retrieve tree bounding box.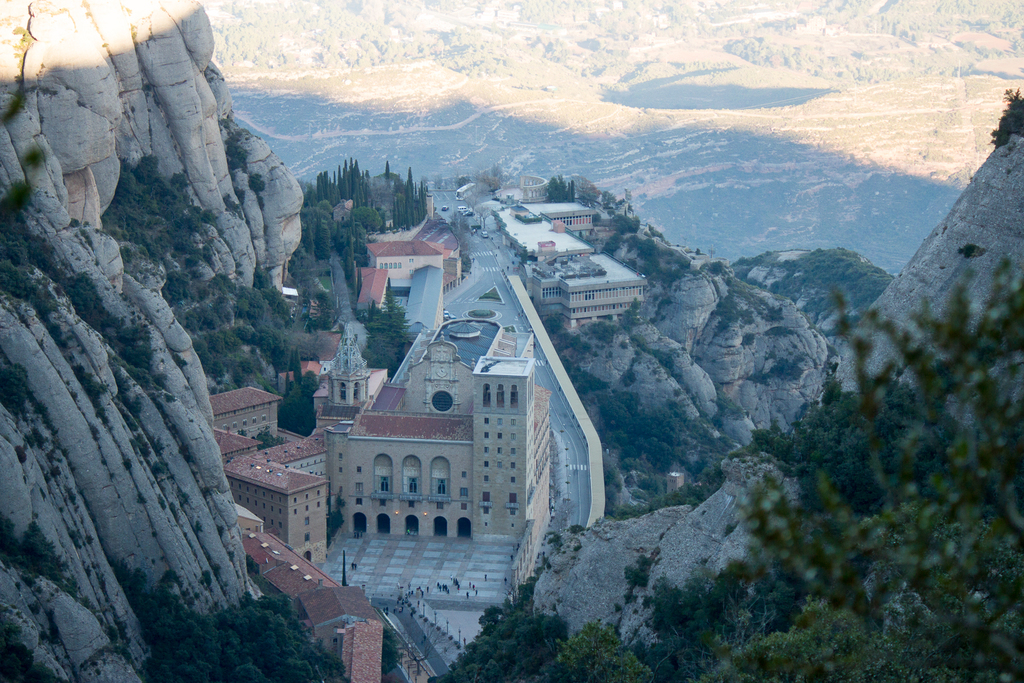
Bounding box: 382,160,394,183.
